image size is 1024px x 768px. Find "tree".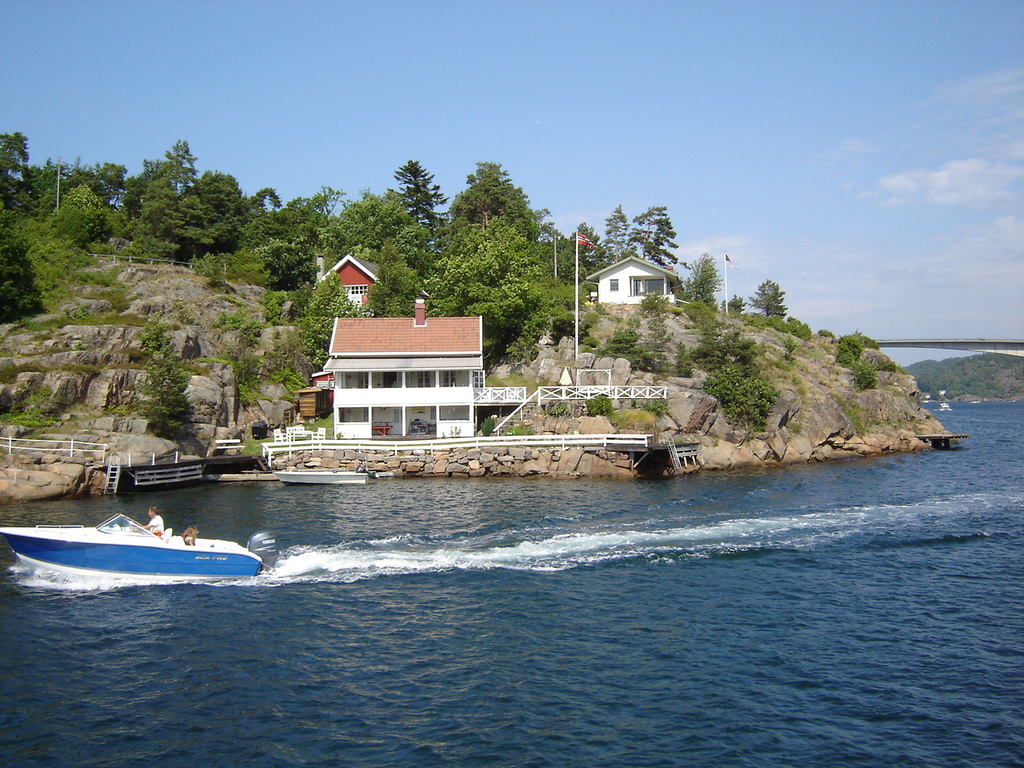
Rect(601, 202, 633, 266).
